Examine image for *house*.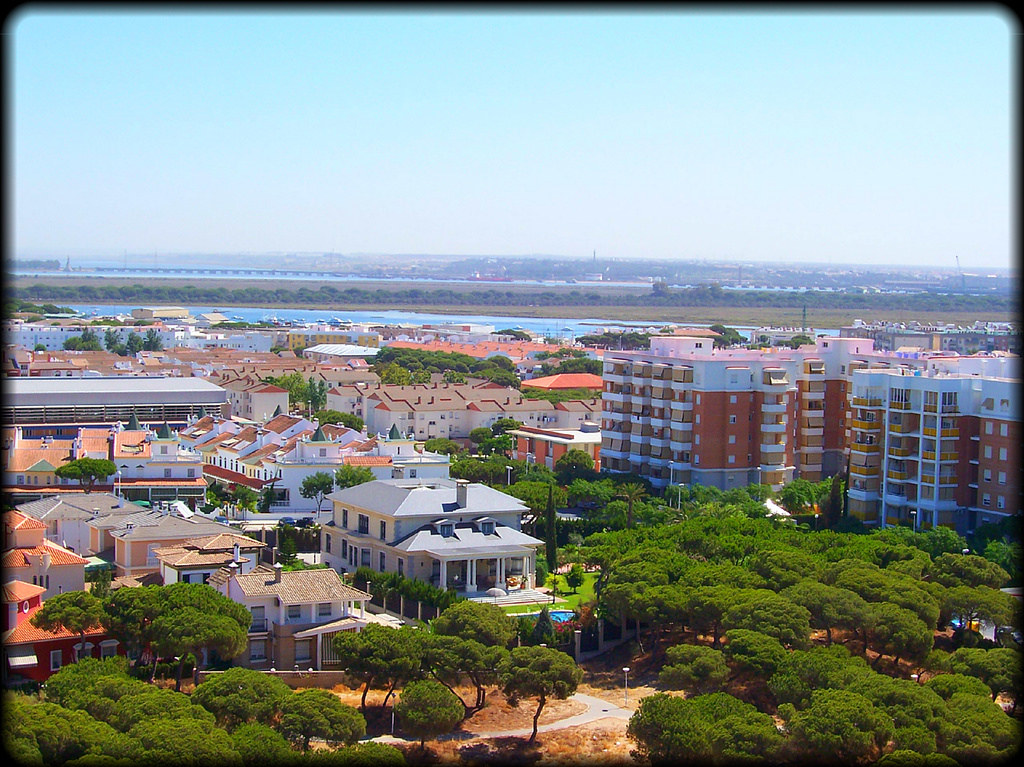
Examination result: <box>544,381,599,444</box>.
